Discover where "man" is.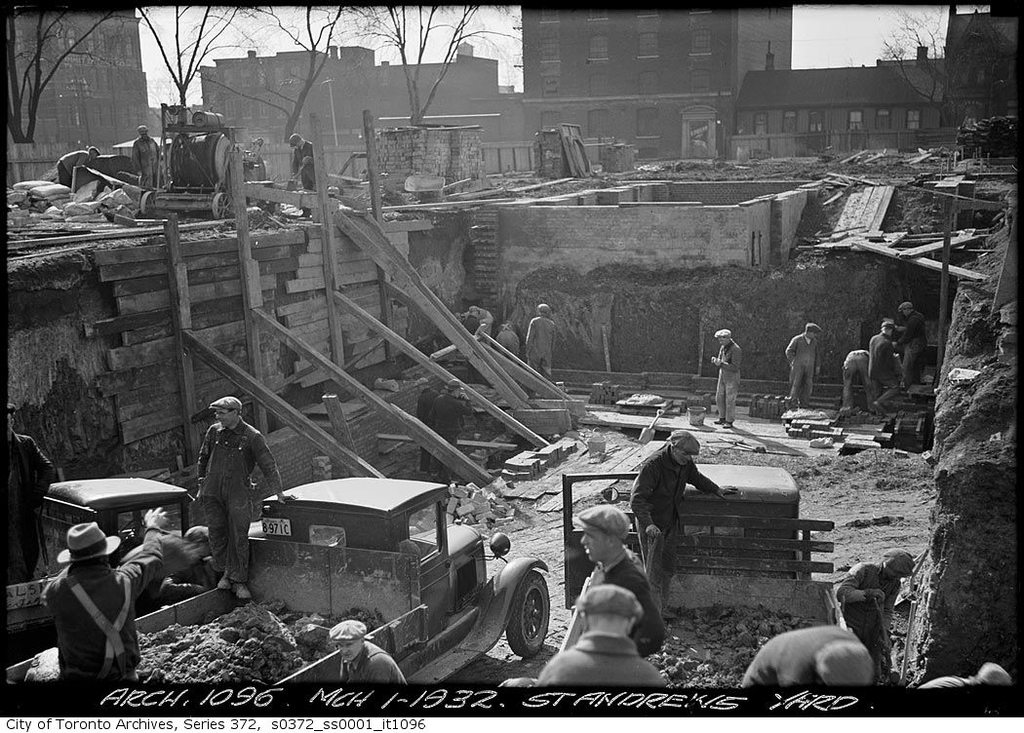
Discovered at select_region(290, 135, 313, 215).
